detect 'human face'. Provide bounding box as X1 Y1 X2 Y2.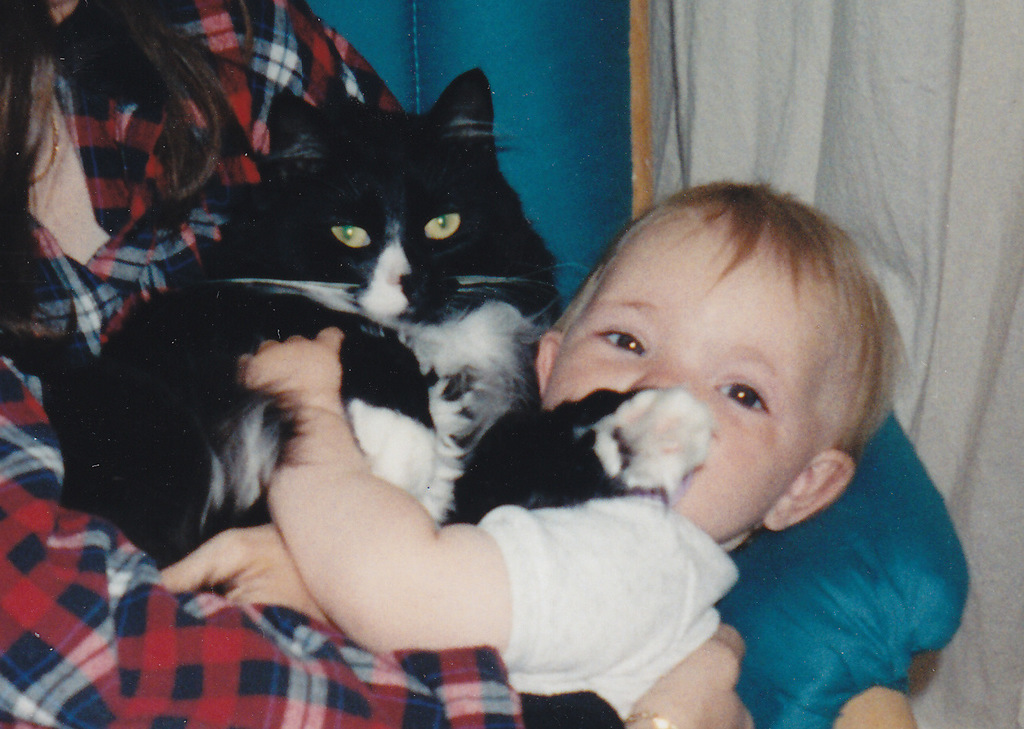
552 224 812 540.
